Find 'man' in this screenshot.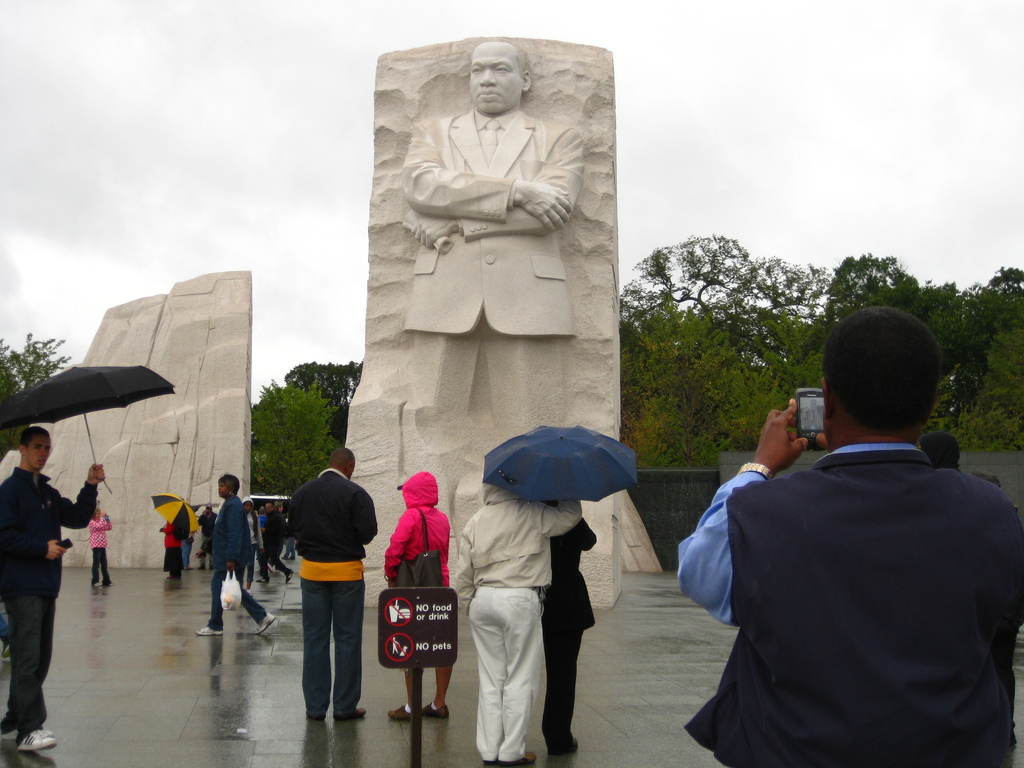
The bounding box for 'man' is detection(394, 36, 588, 418).
